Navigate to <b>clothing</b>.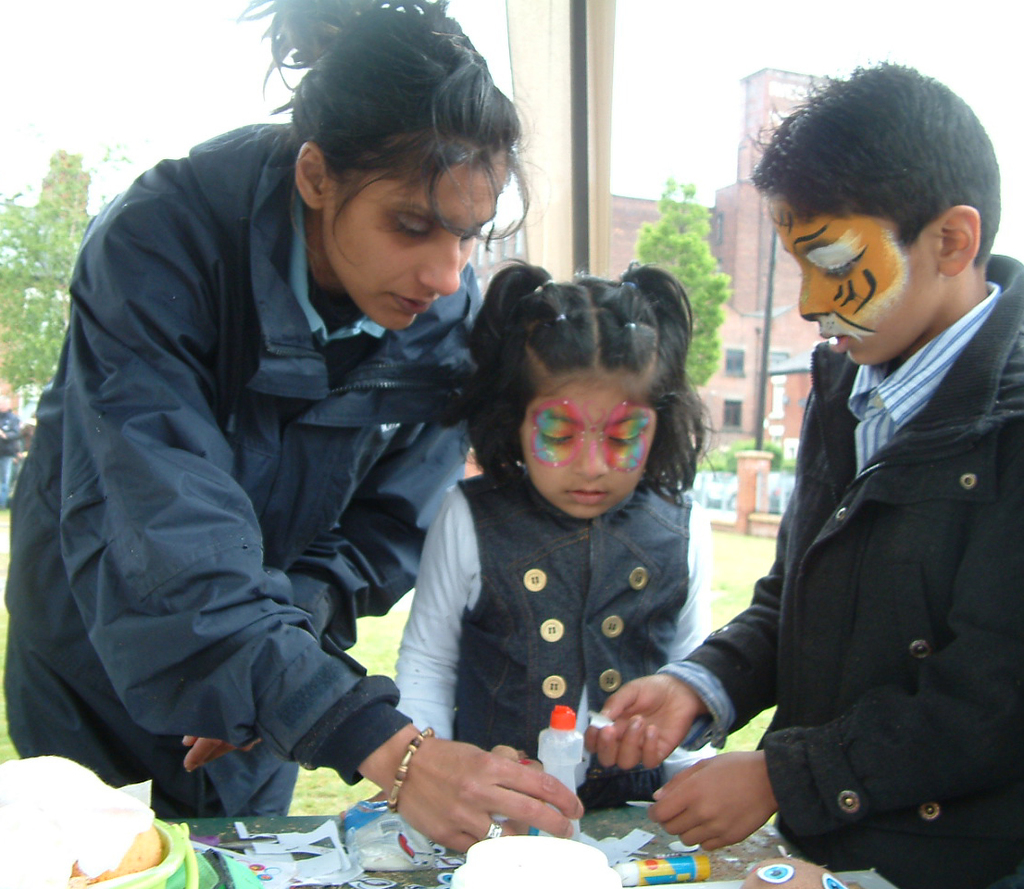
Navigation target: <bbox>659, 252, 1023, 888</bbox>.
